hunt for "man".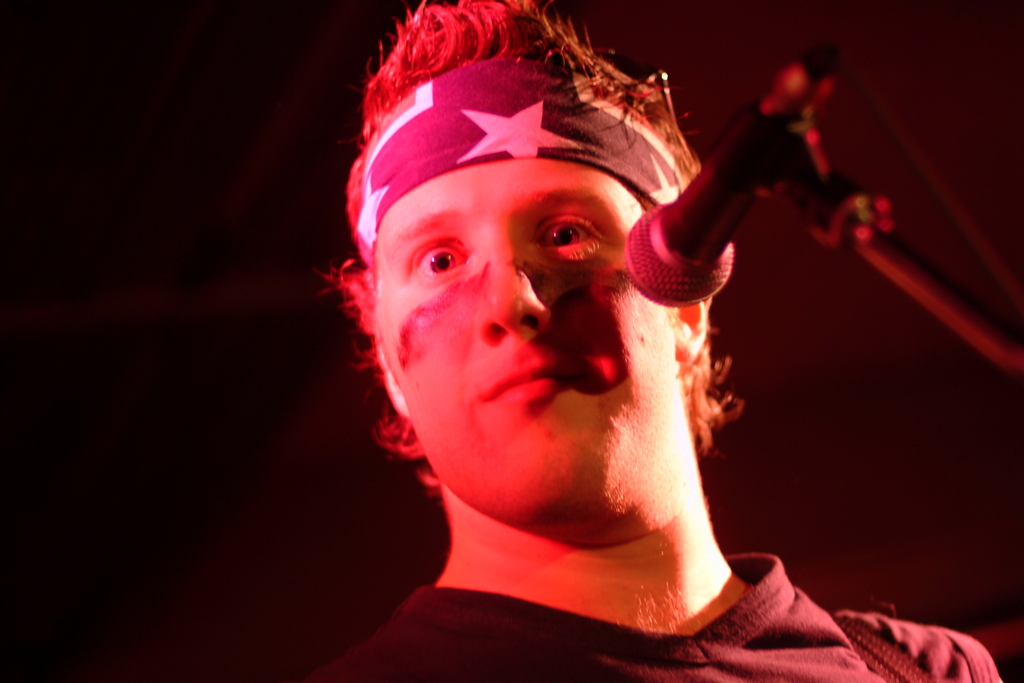
Hunted down at box(314, 0, 998, 682).
